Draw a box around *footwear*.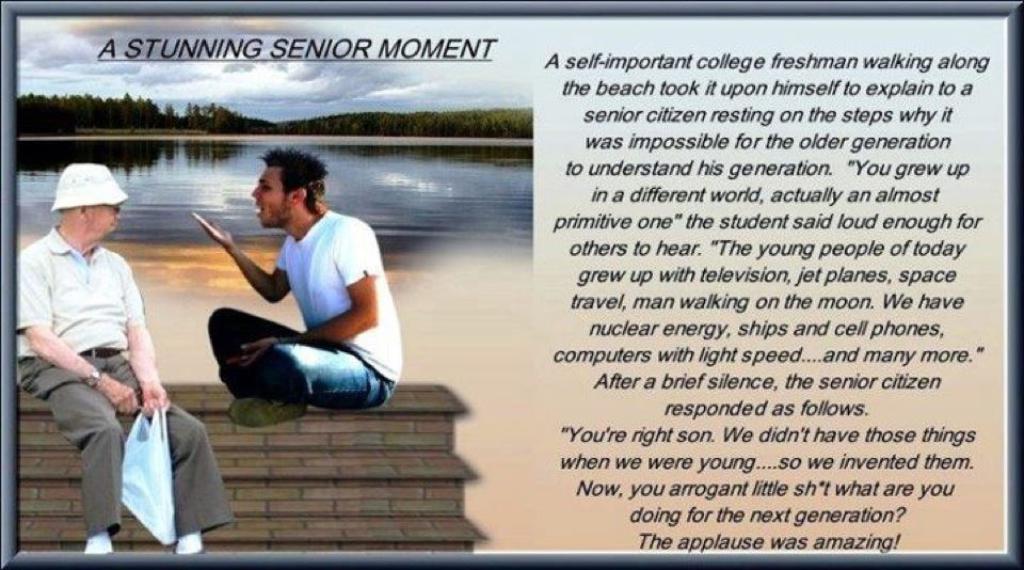
detection(170, 525, 208, 557).
